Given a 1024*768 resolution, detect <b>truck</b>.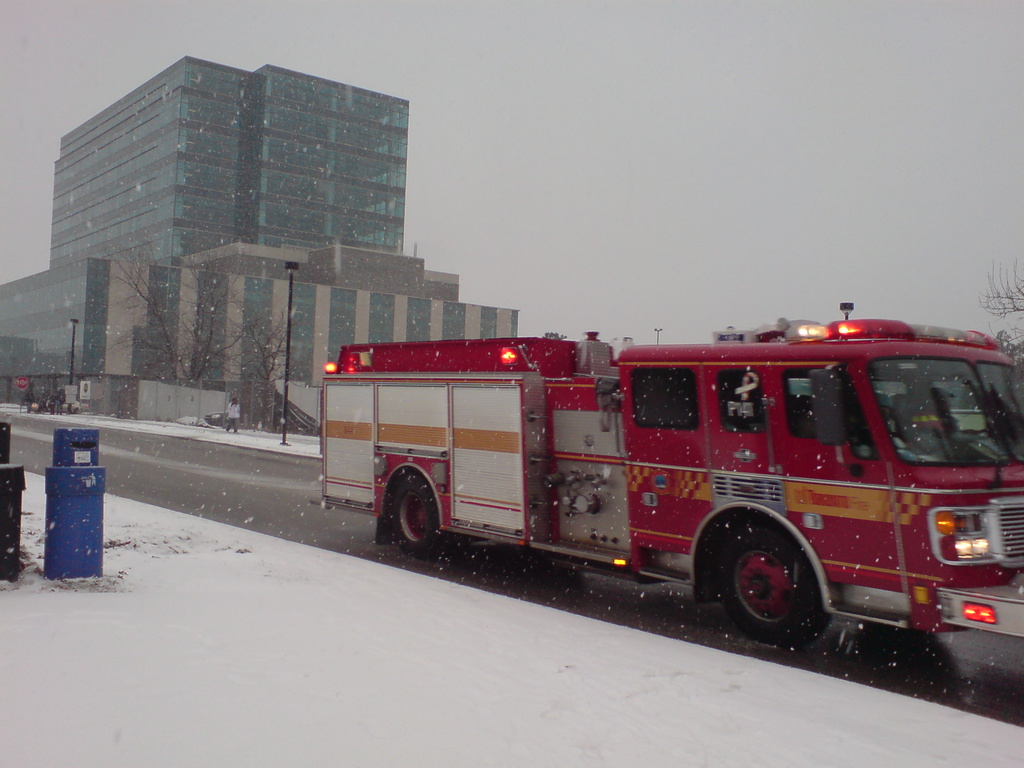
[320,291,1023,644].
